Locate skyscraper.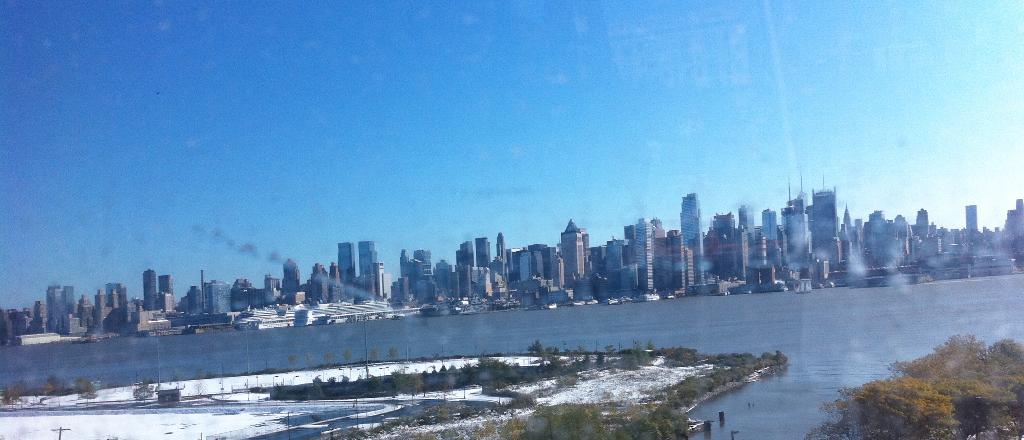
Bounding box: (152, 273, 175, 313).
